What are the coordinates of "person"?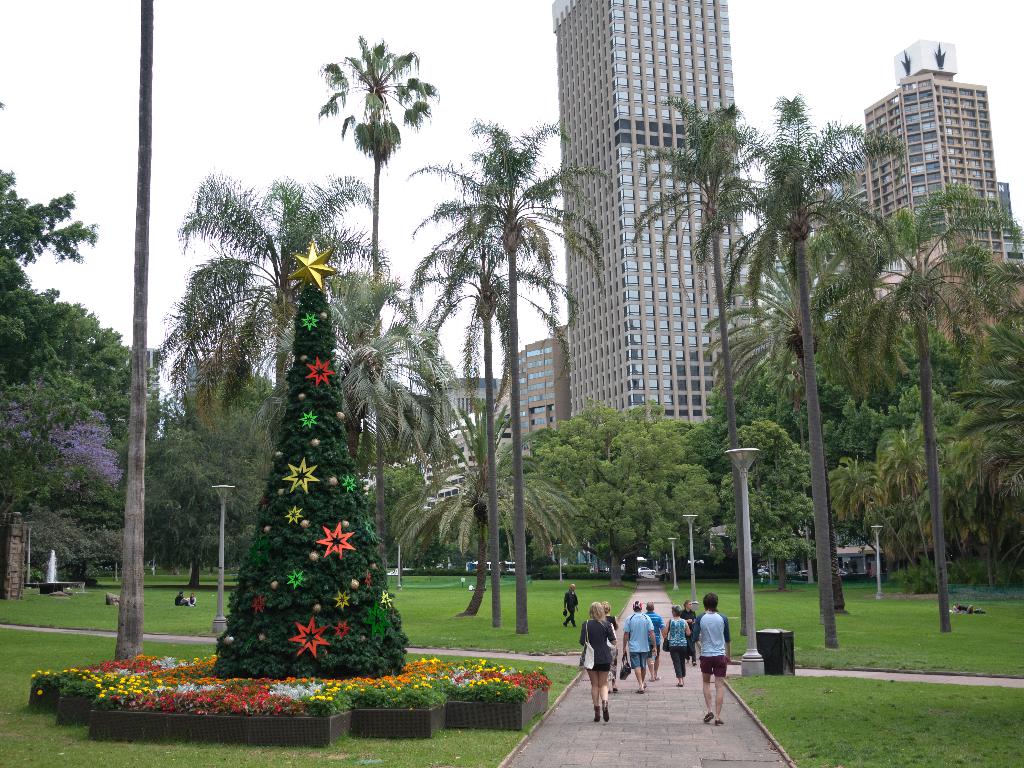
pyautogui.locateOnScreen(662, 605, 692, 684).
